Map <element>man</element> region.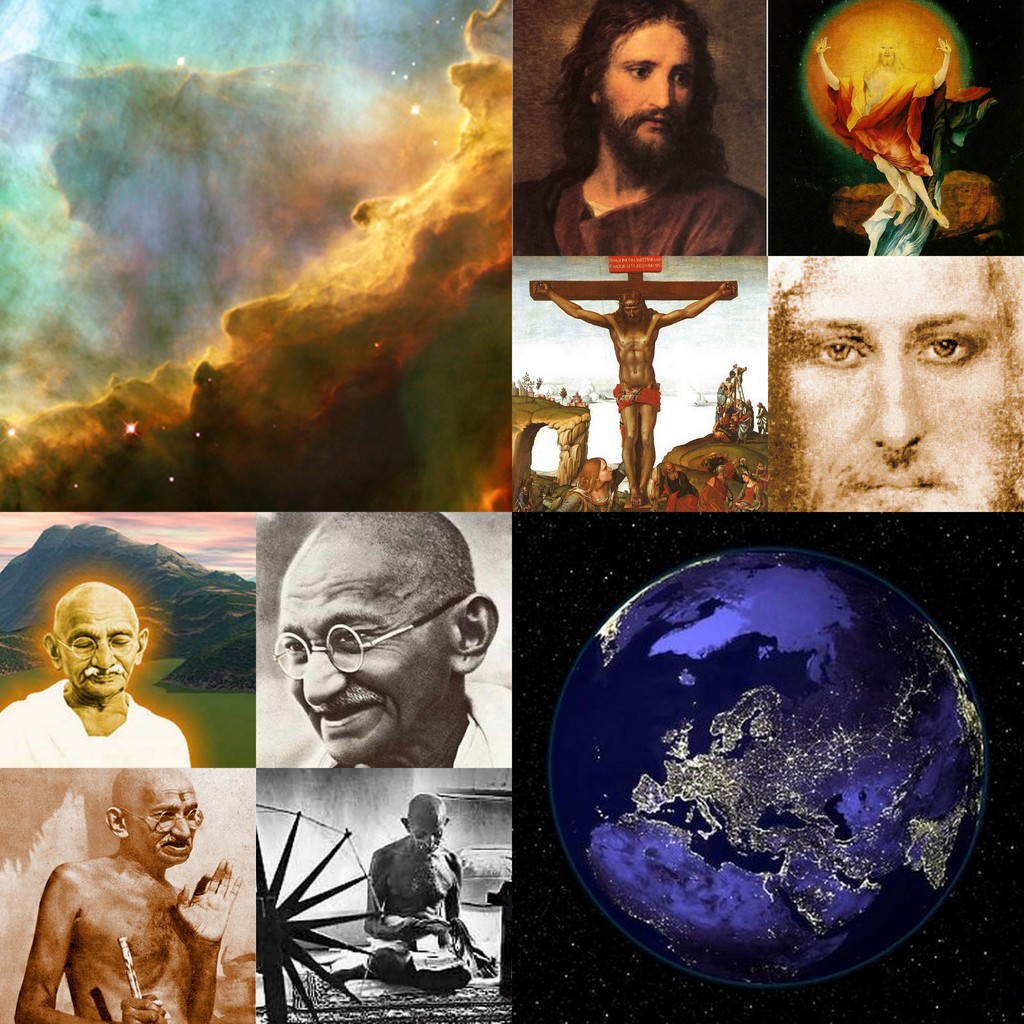
Mapped to 0:580:188:768.
